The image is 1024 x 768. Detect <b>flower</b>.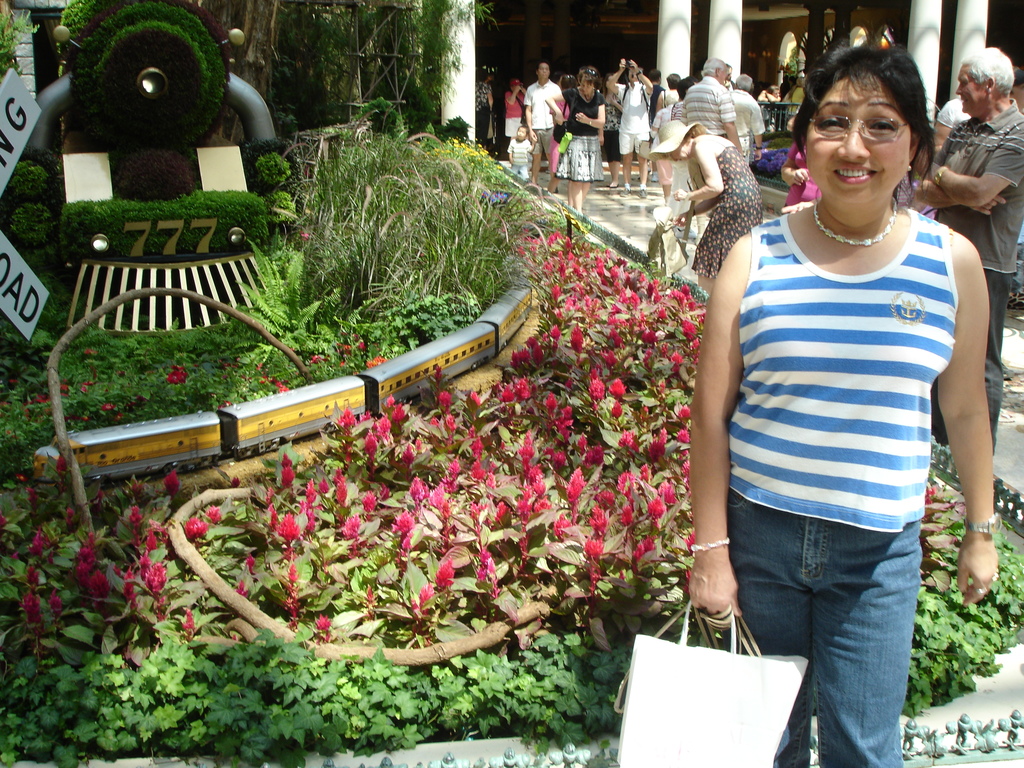
Detection: locate(113, 410, 120, 421).
